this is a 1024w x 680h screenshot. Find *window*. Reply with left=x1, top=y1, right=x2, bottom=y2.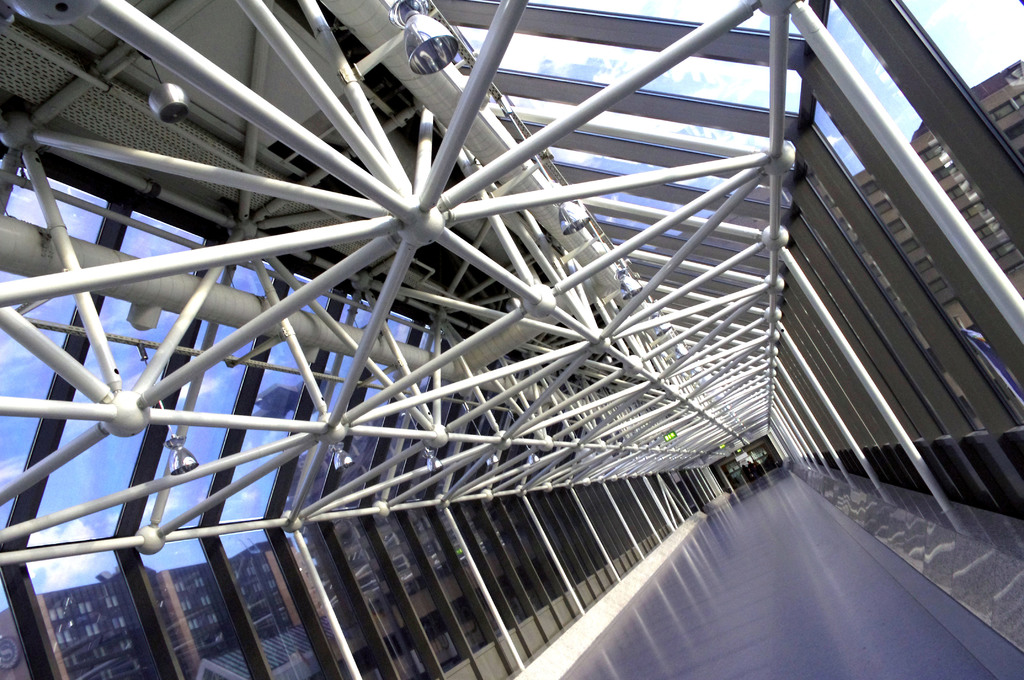
left=930, top=159, right=957, bottom=177.
